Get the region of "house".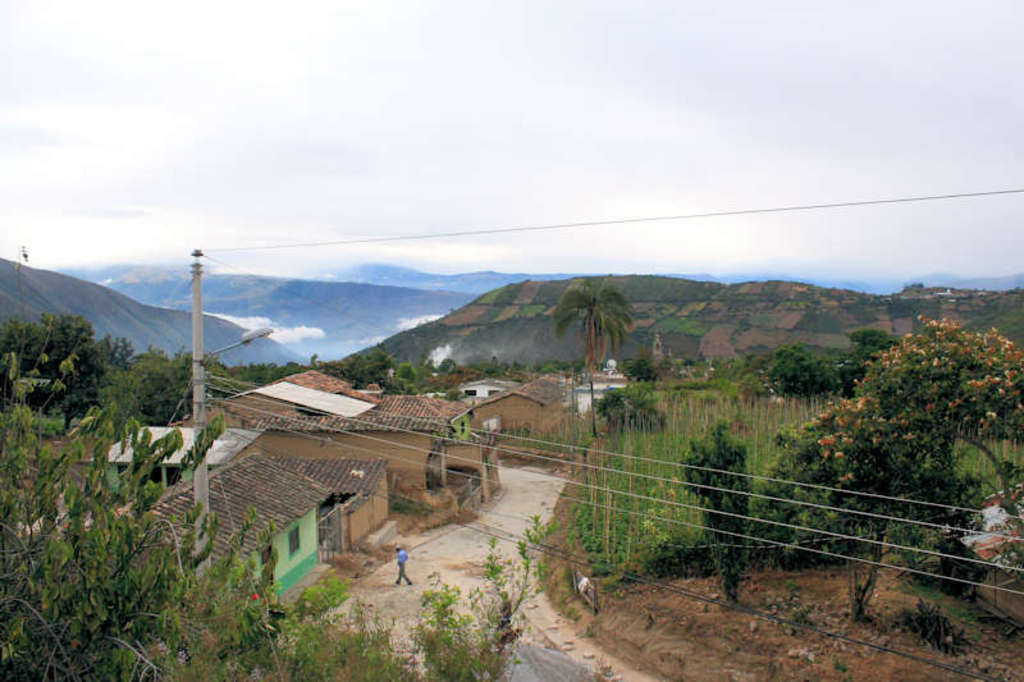
bbox(378, 369, 500, 523).
